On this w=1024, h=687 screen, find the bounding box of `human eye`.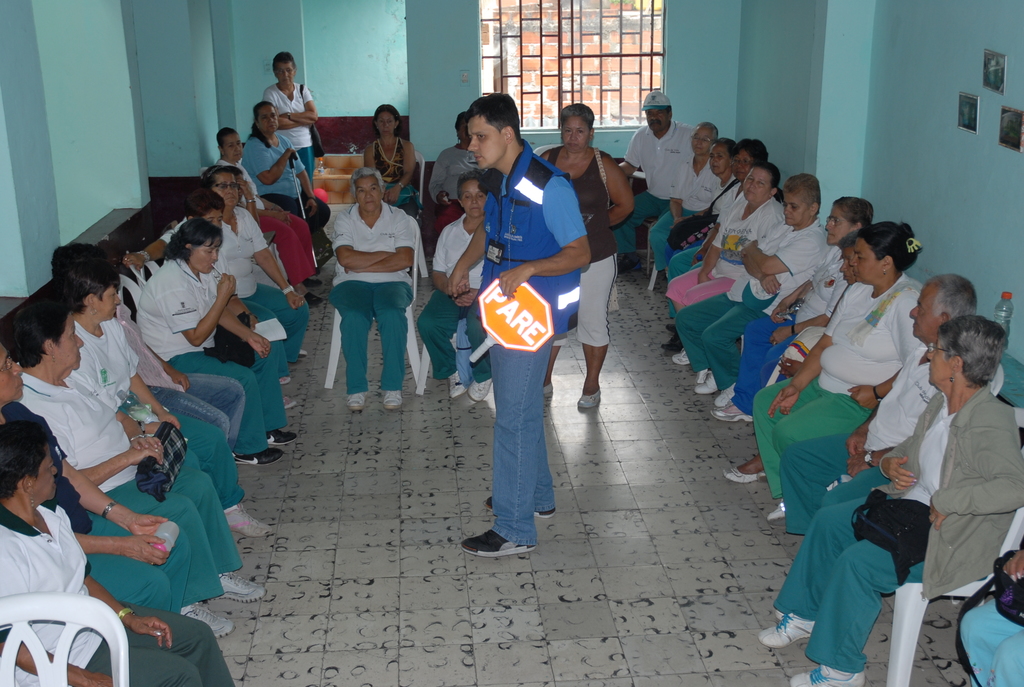
Bounding box: Rect(210, 218, 215, 222).
